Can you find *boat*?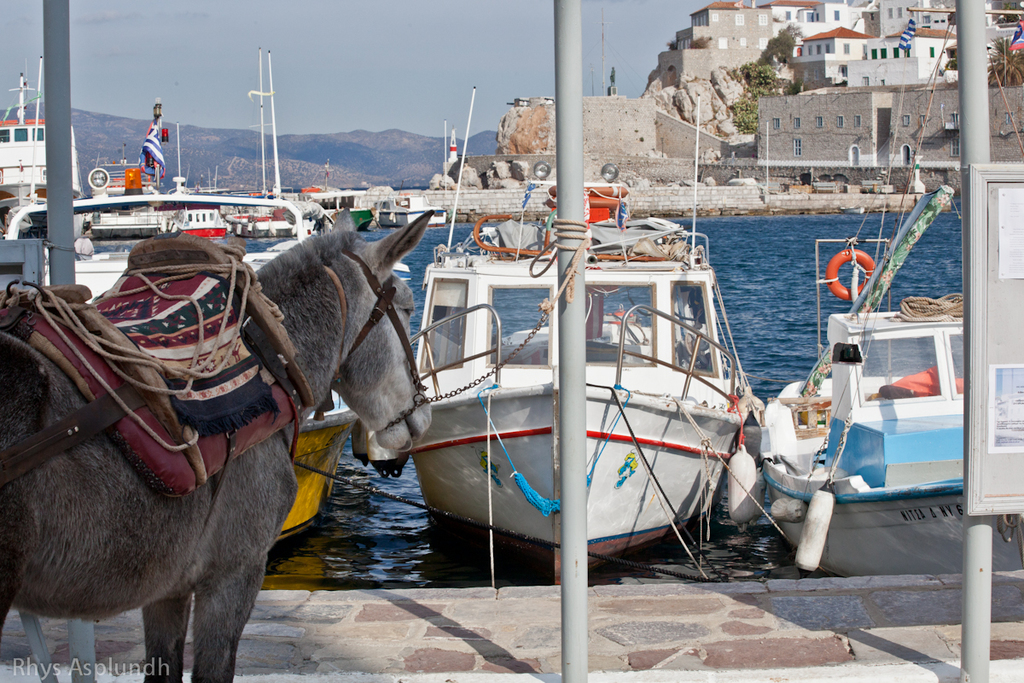
Yes, bounding box: [left=748, top=4, right=1021, bottom=582].
